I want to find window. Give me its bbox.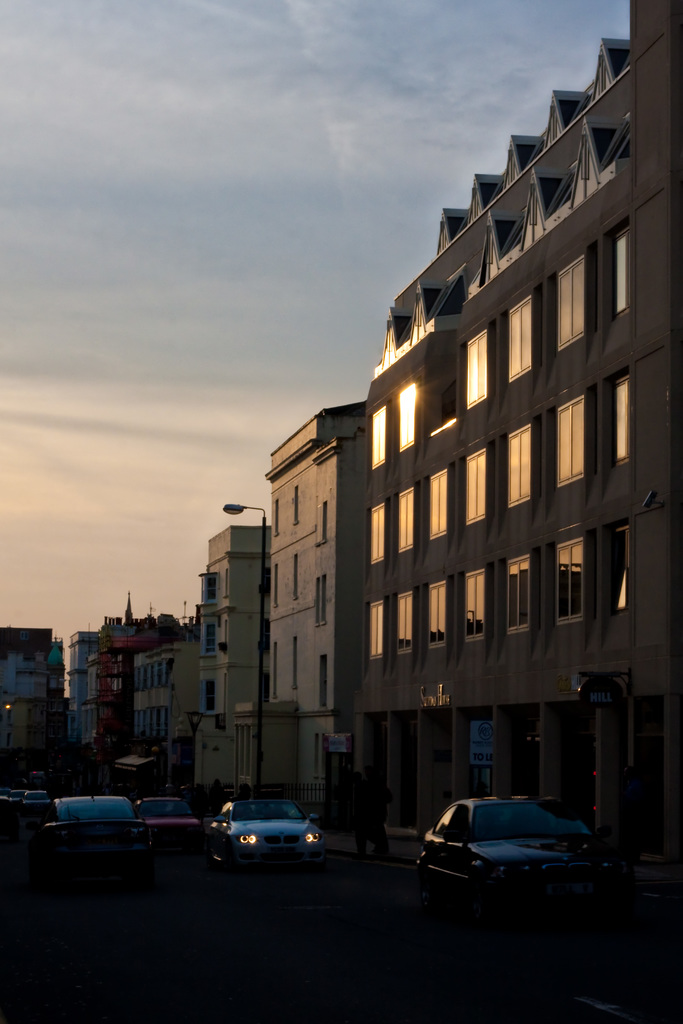
select_region(393, 596, 409, 652).
